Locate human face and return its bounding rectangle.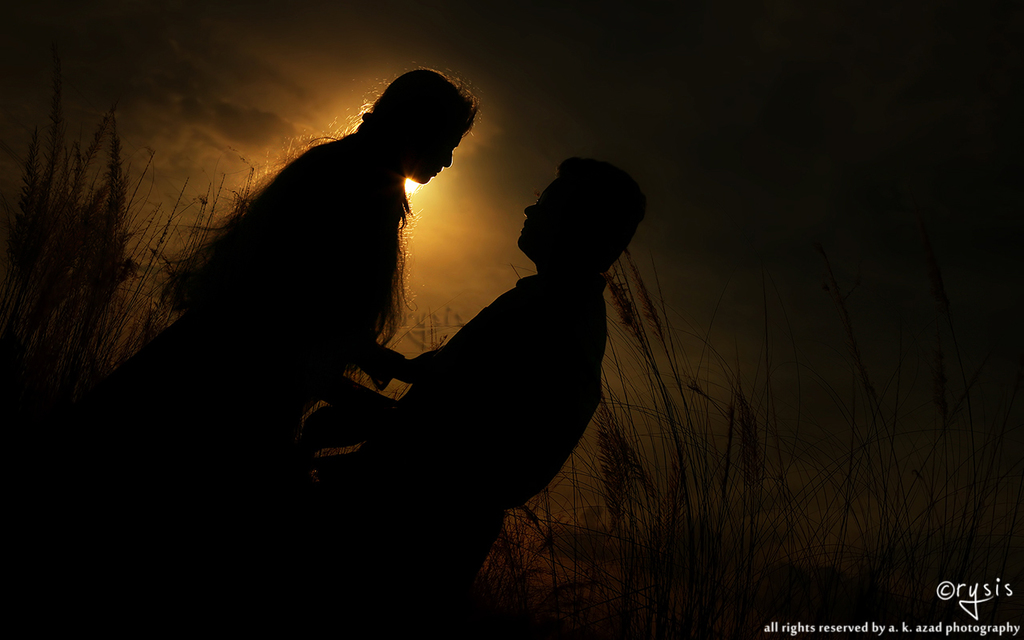
<bbox>522, 180, 556, 251</bbox>.
